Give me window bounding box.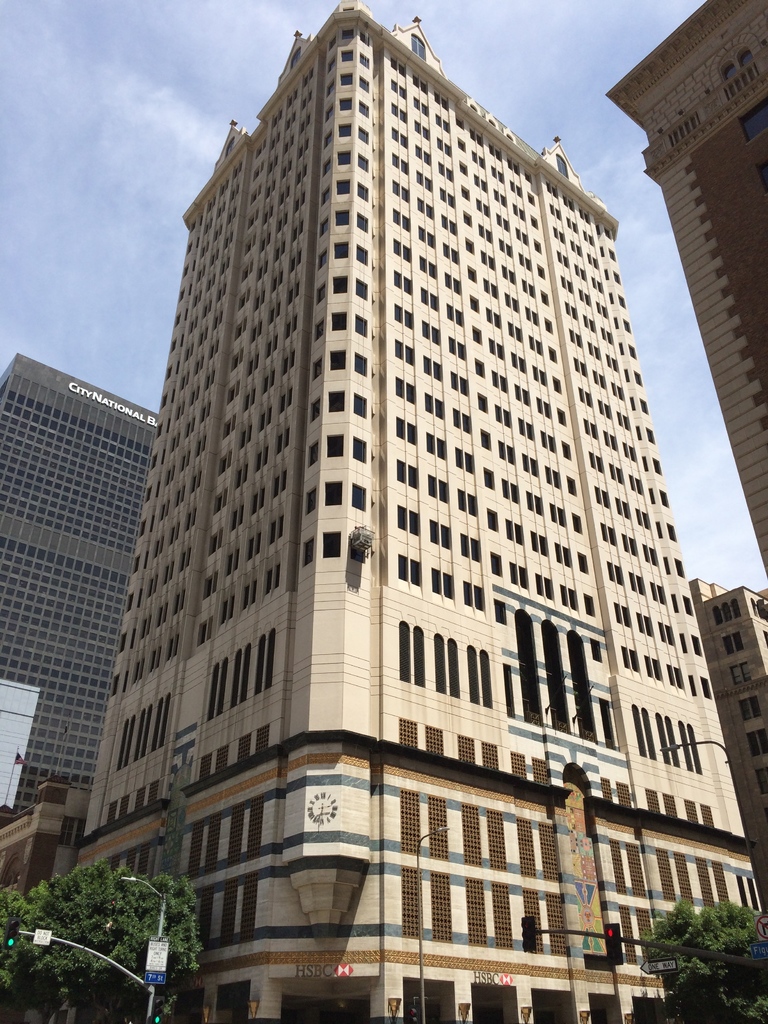
(left=636, top=371, right=644, bottom=388).
